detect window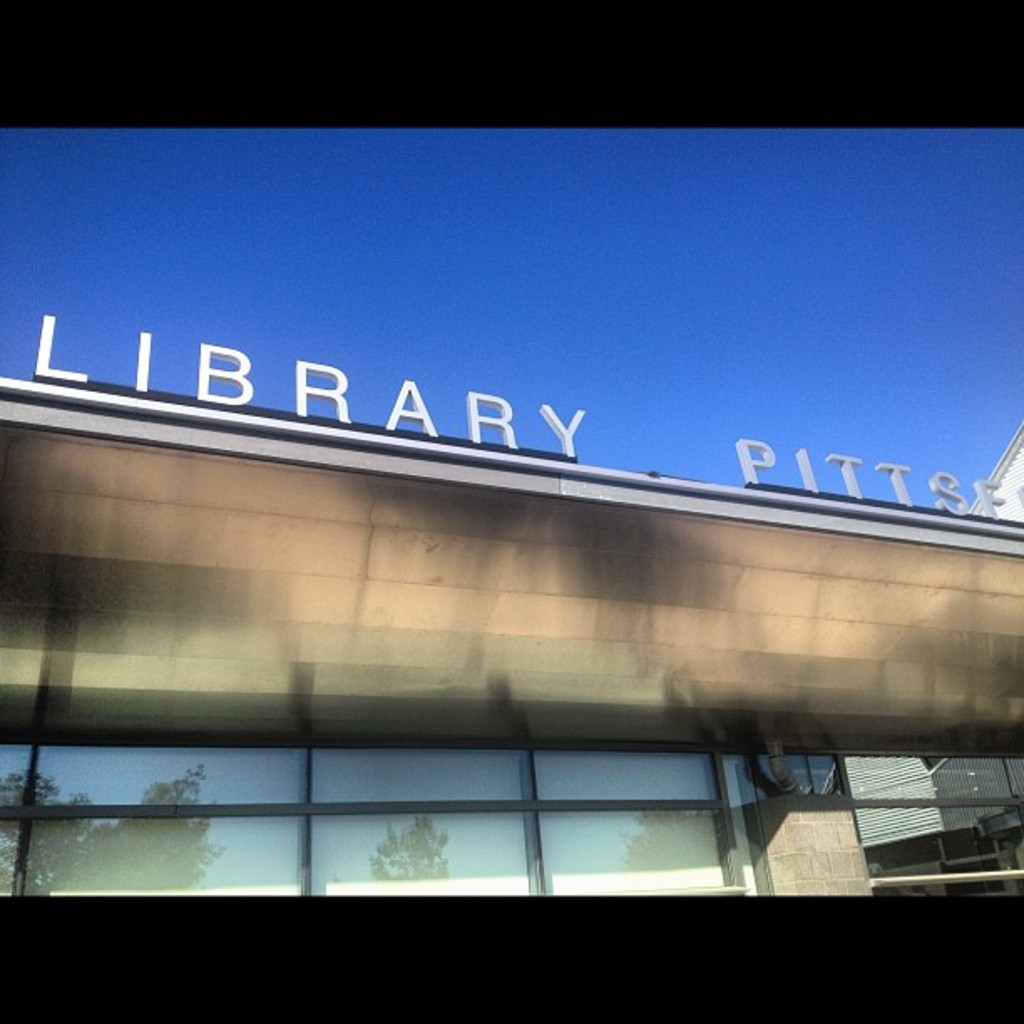
left=28, top=721, right=984, bottom=924
